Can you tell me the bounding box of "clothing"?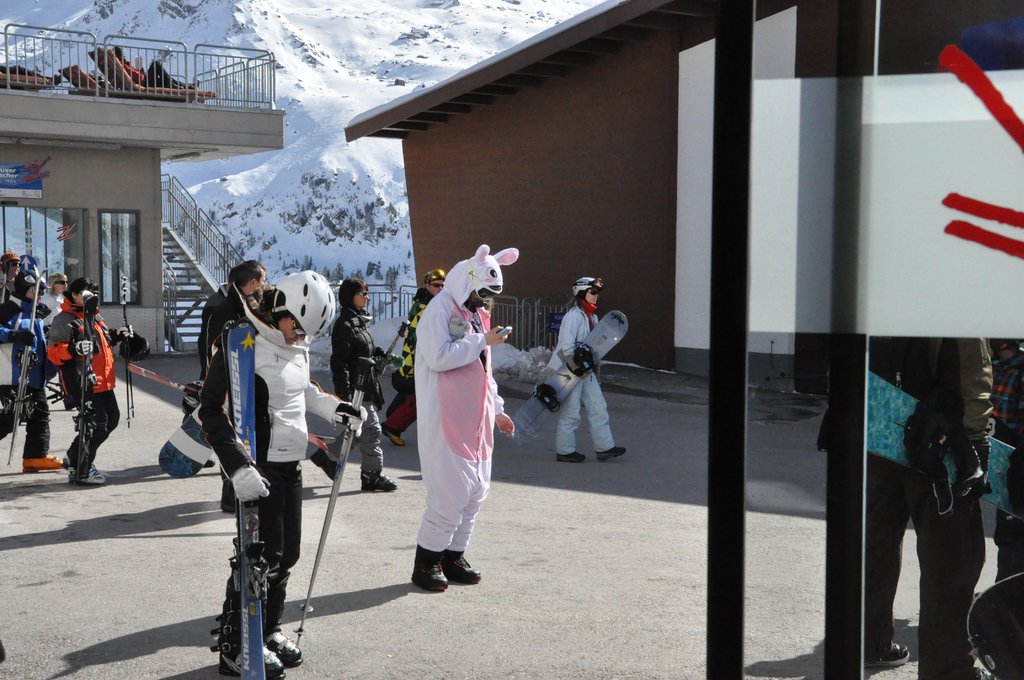
left=814, top=338, right=995, bottom=678.
